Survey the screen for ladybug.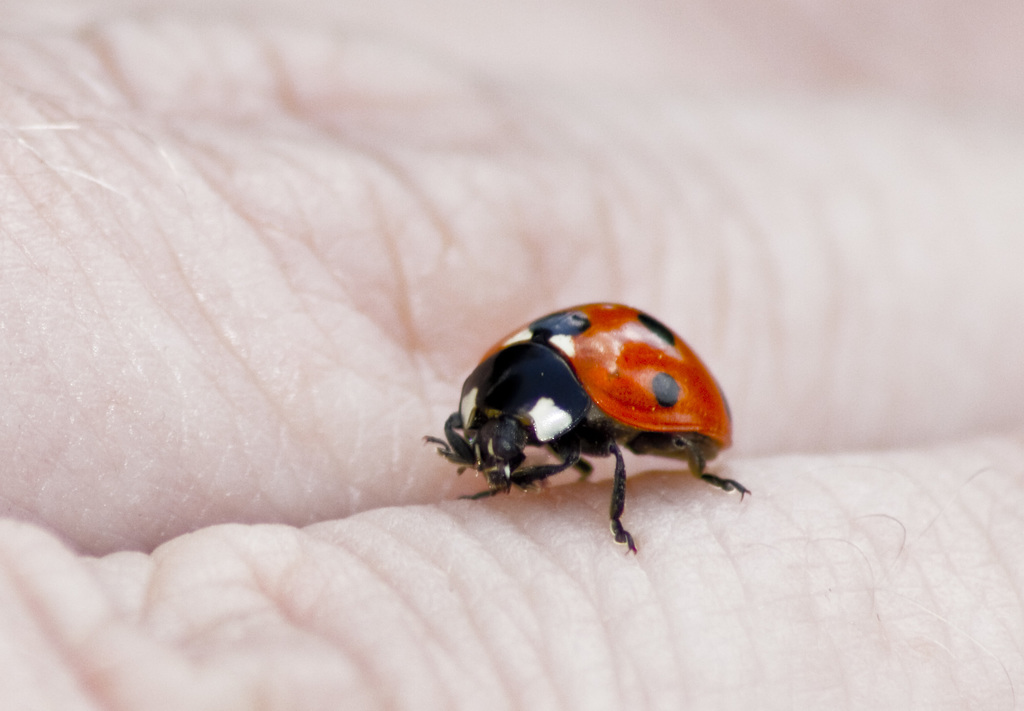
Survey found: x1=426, y1=301, x2=752, y2=552.
